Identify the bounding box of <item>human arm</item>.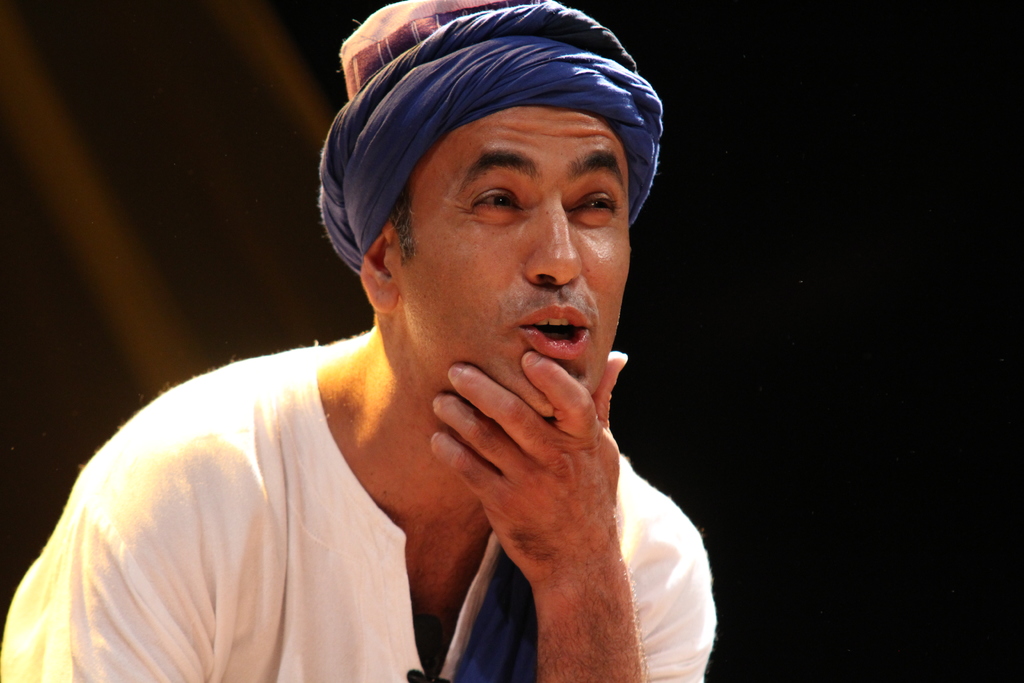
box(432, 352, 709, 679).
